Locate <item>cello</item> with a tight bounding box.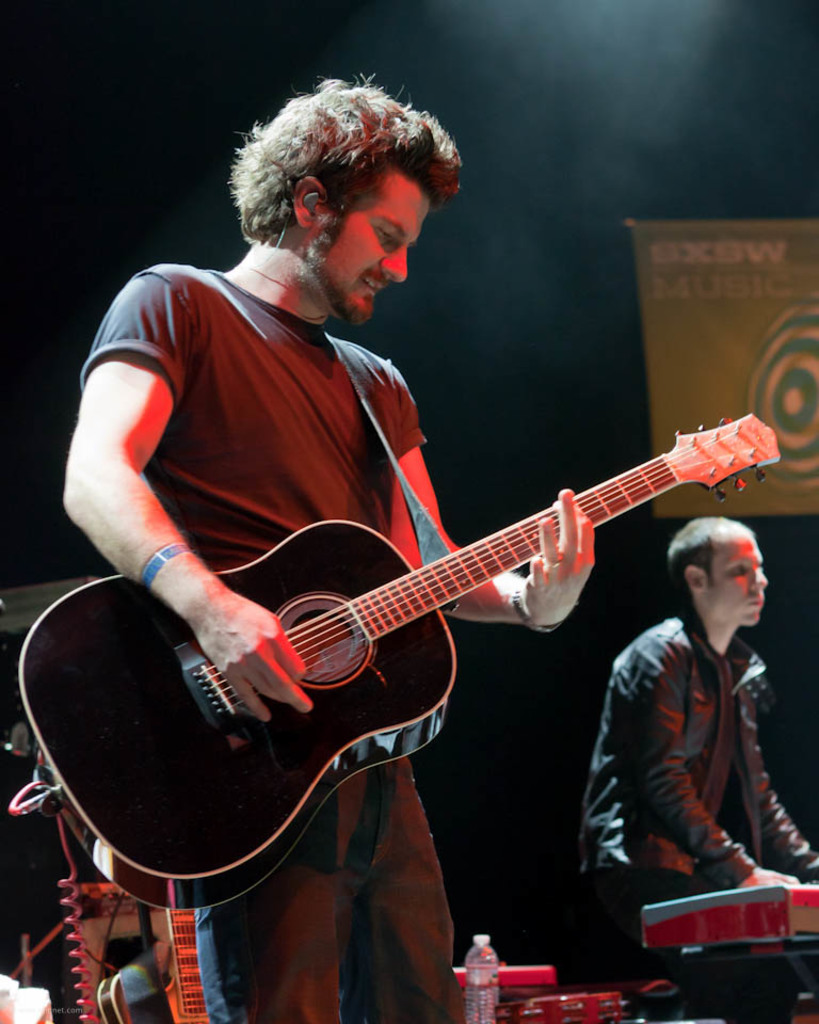
(7,409,802,902).
